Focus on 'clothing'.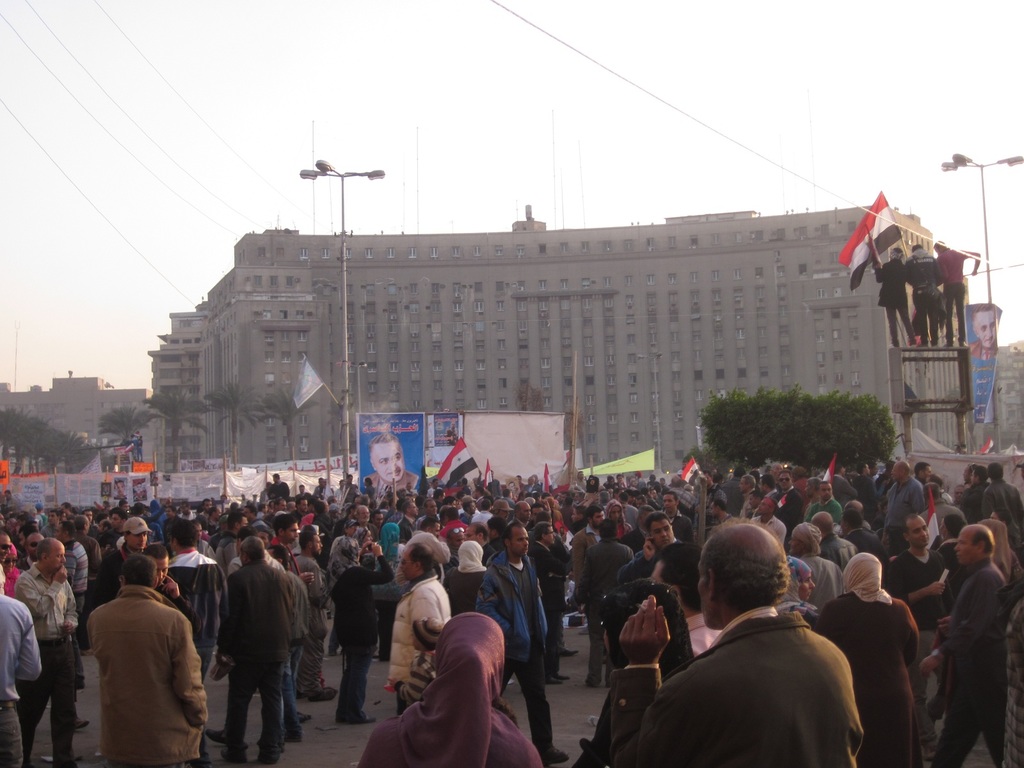
Focused at crop(874, 259, 911, 341).
